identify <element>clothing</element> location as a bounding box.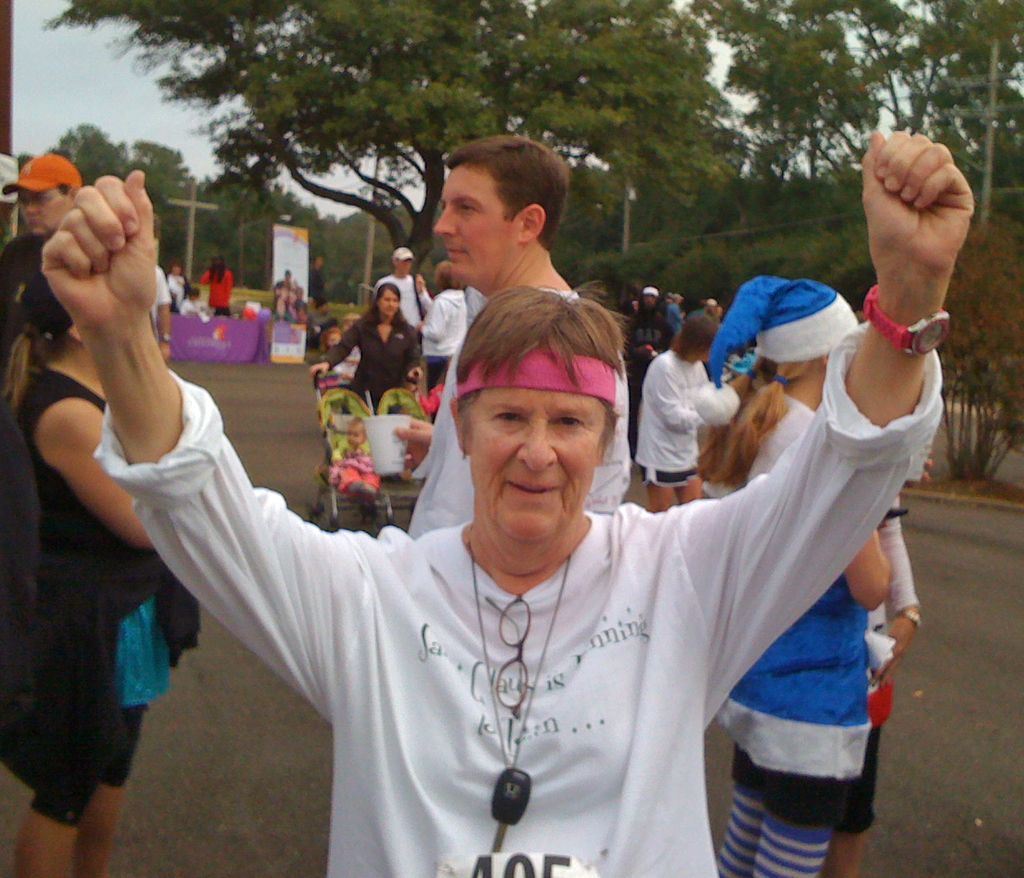
locate(715, 576, 881, 832).
